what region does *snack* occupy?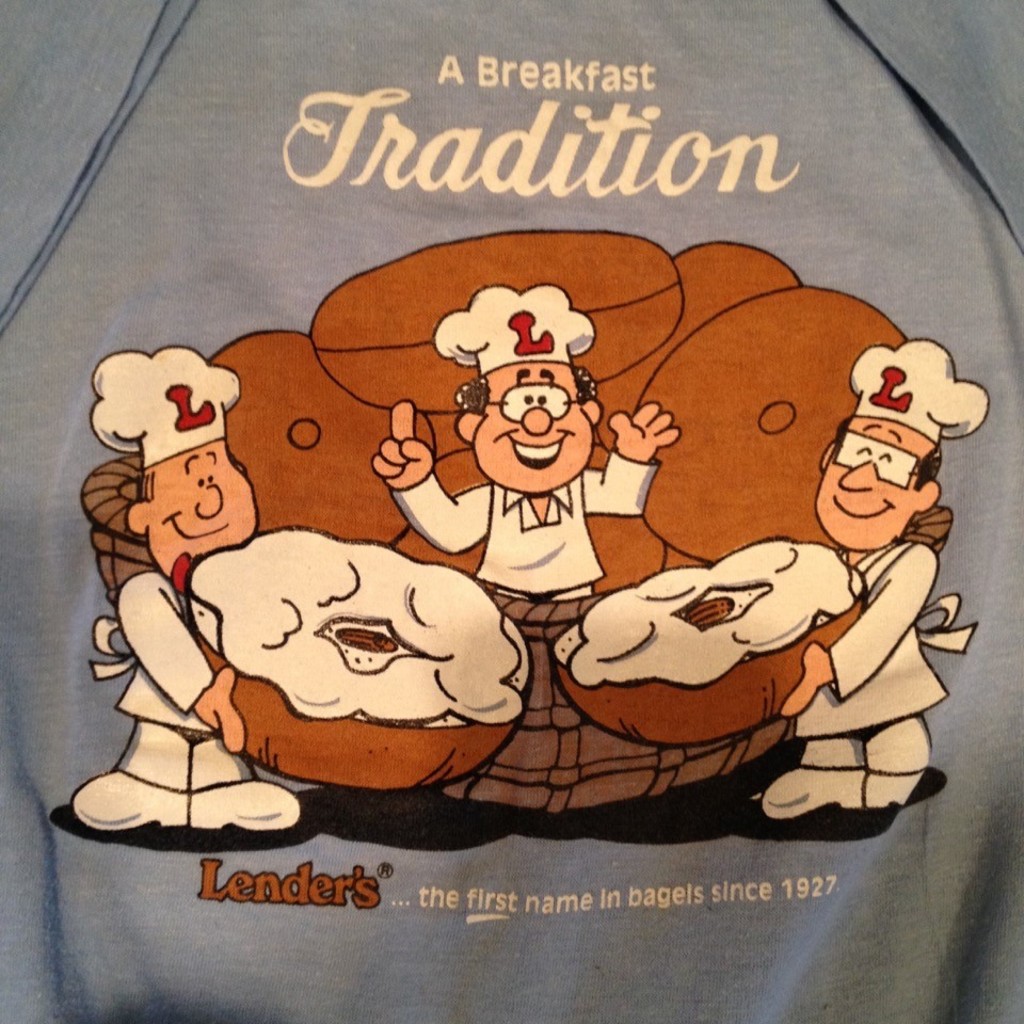
554, 553, 857, 741.
